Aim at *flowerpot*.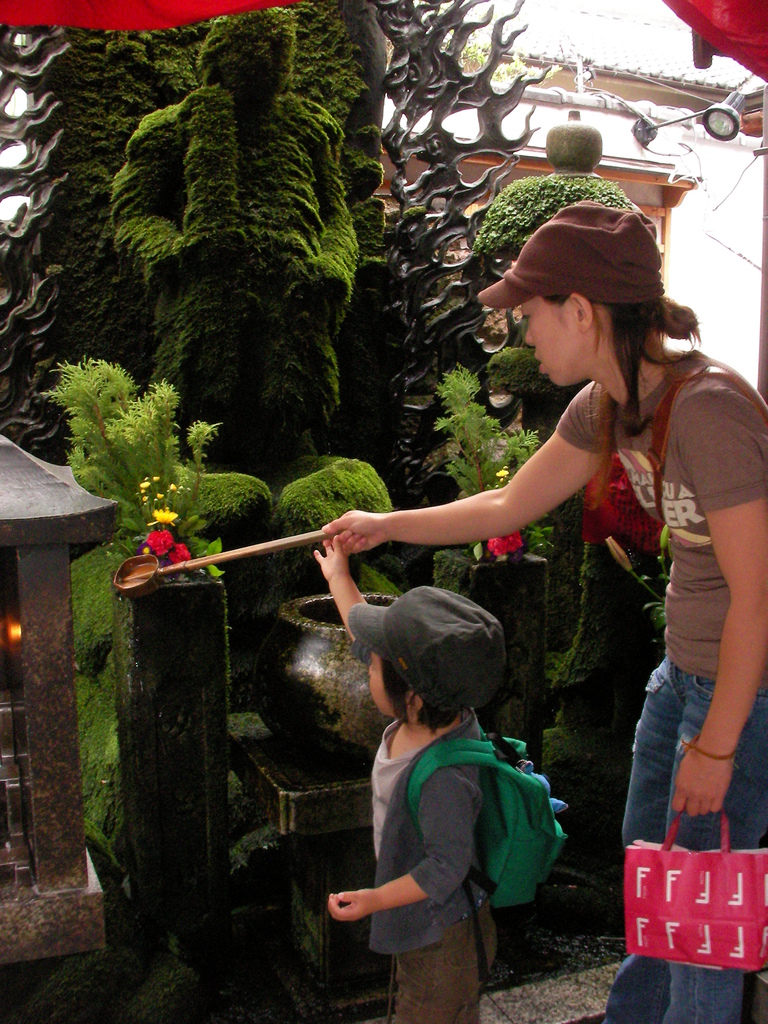
Aimed at [left=432, top=547, right=541, bottom=765].
